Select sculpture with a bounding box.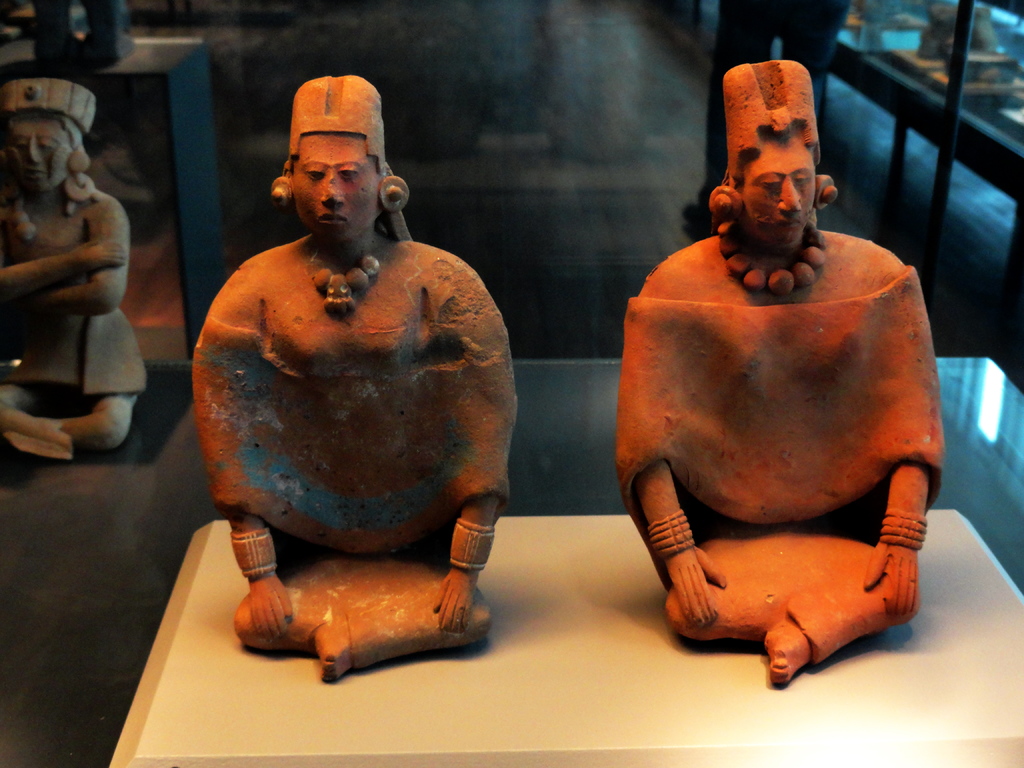
(598,77,963,727).
